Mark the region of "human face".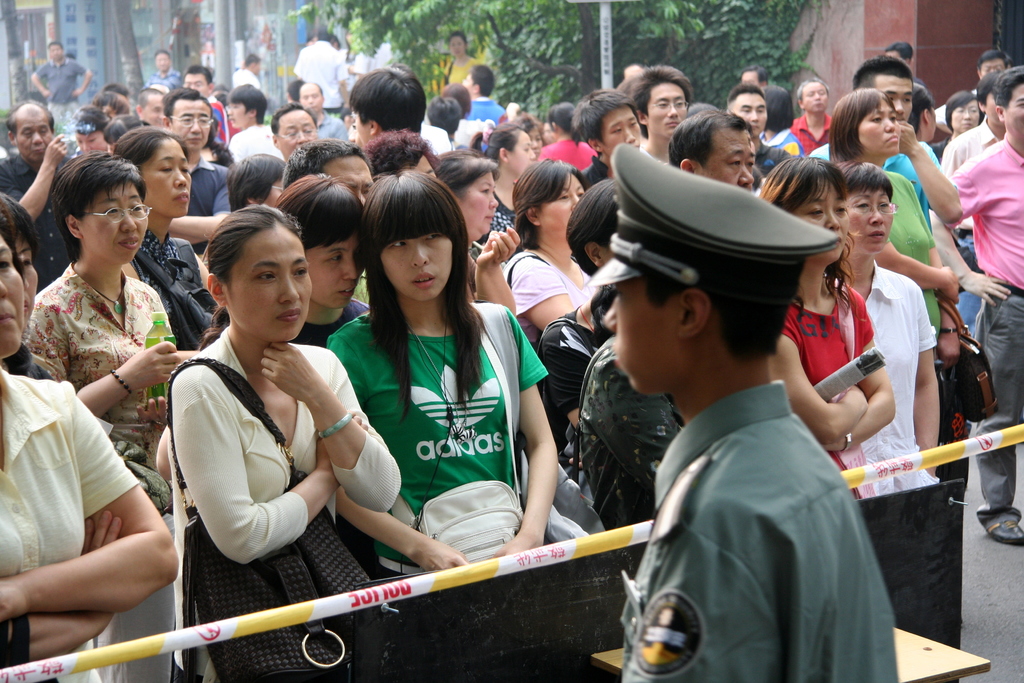
Region: (left=870, top=78, right=911, bottom=122).
